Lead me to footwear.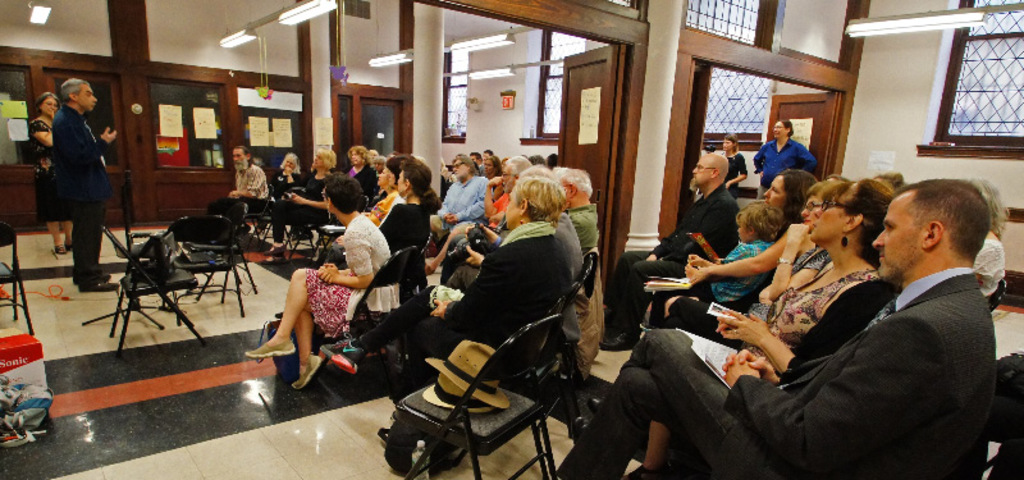
Lead to locate(319, 338, 367, 374).
